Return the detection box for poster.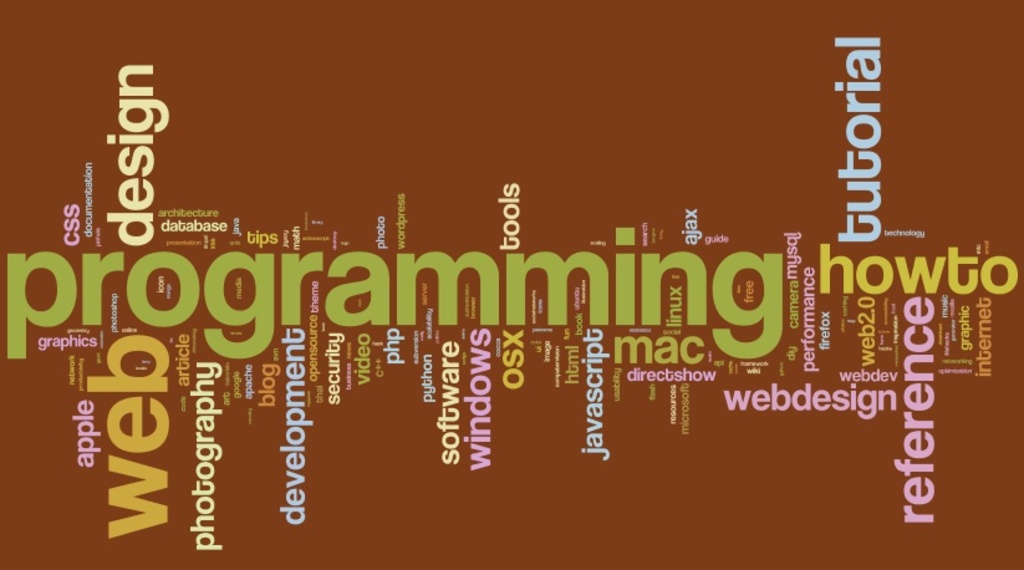
(0,0,1023,569).
